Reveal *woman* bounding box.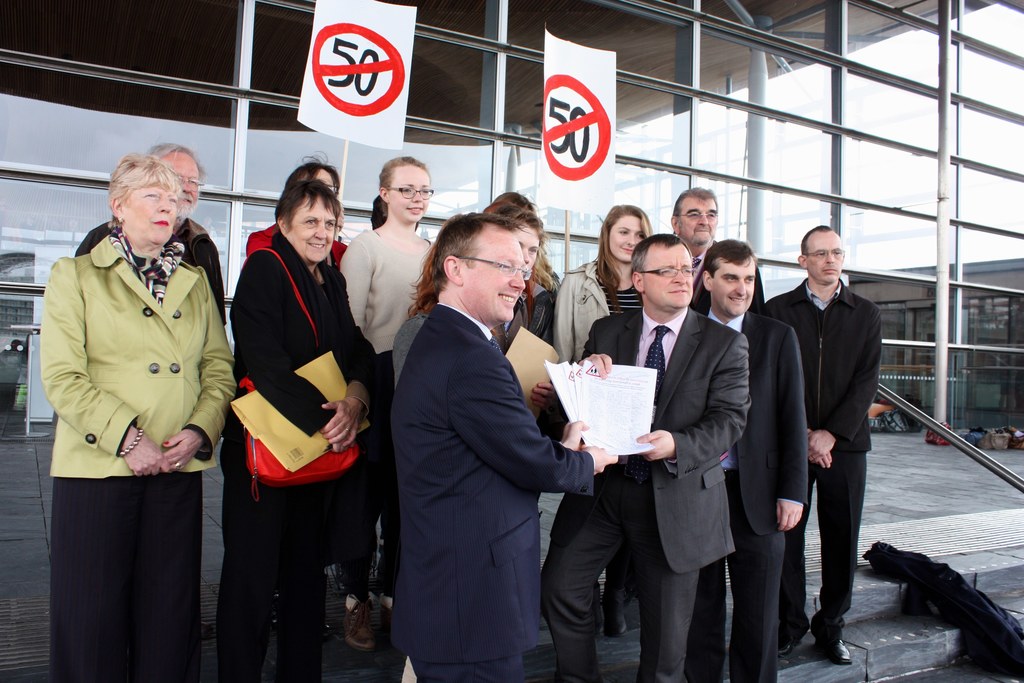
Revealed: locate(40, 152, 242, 682).
